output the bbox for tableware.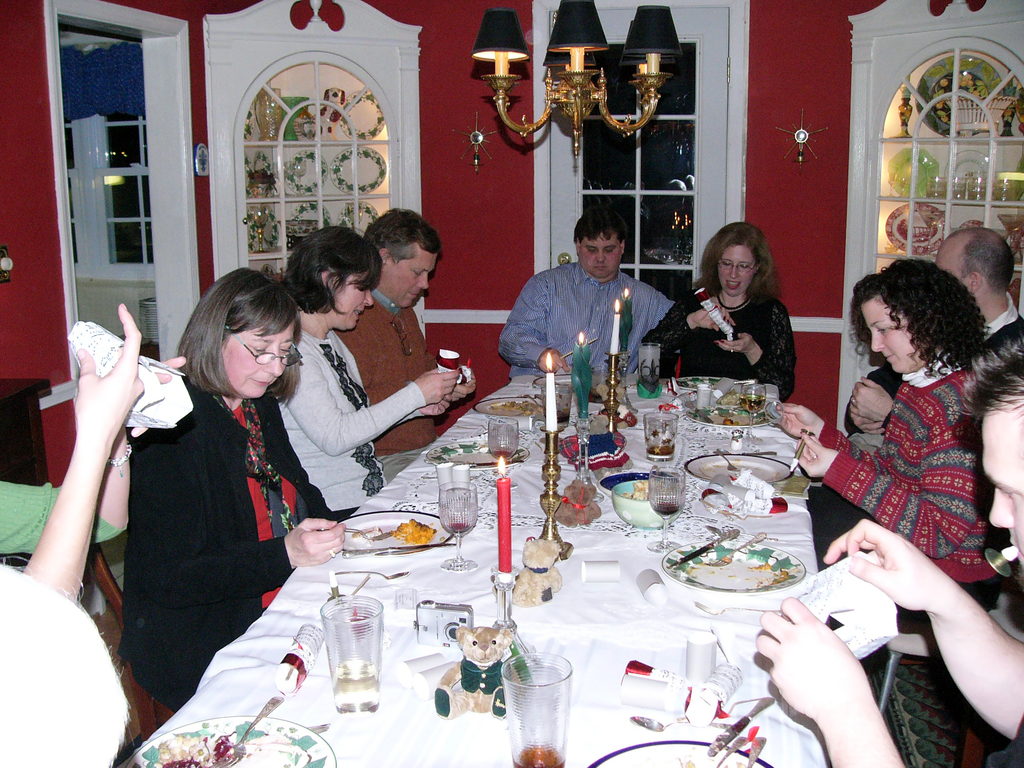
(330,566,411,580).
